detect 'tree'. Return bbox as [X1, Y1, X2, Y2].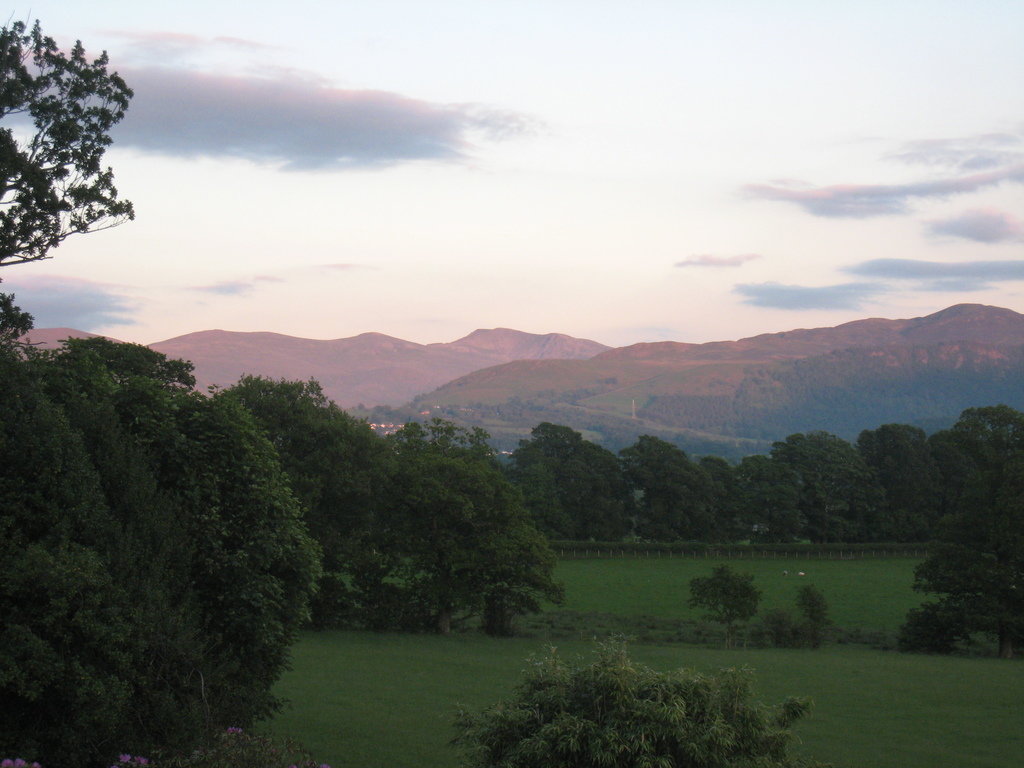
[570, 442, 643, 511].
